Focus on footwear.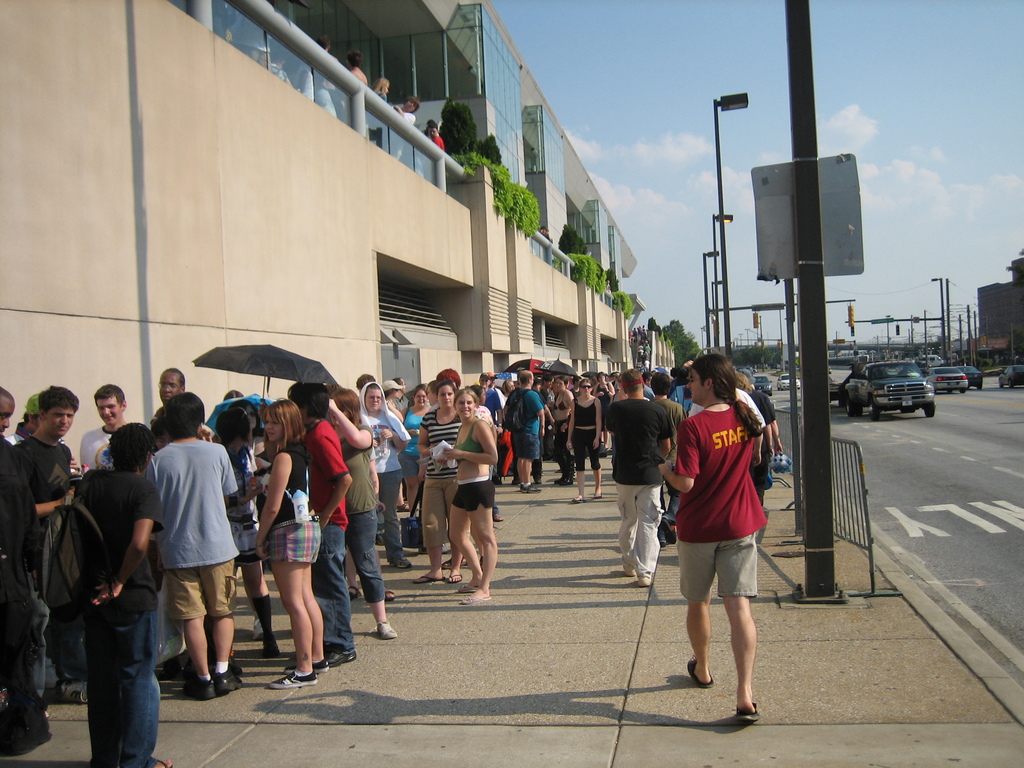
Focused at 184/678/216/701.
